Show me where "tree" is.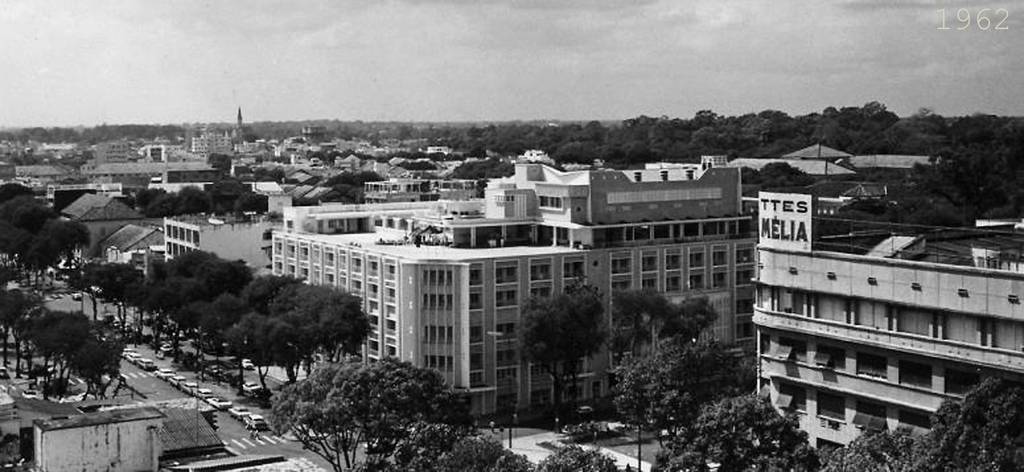
"tree" is at rect(642, 383, 817, 471).
